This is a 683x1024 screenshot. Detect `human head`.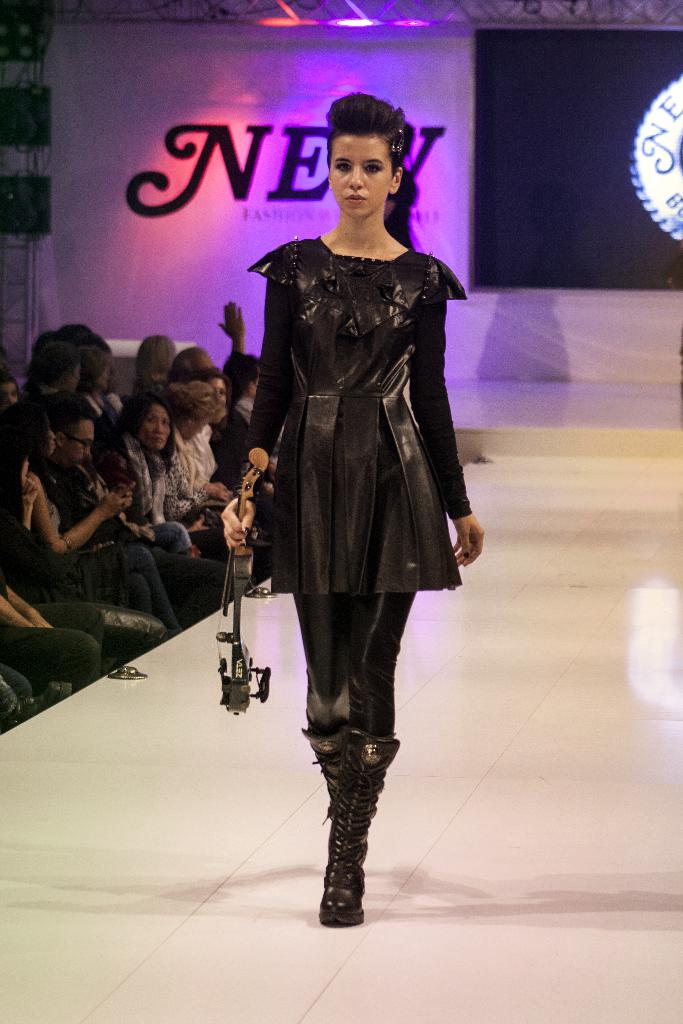
<box>127,388,172,445</box>.
